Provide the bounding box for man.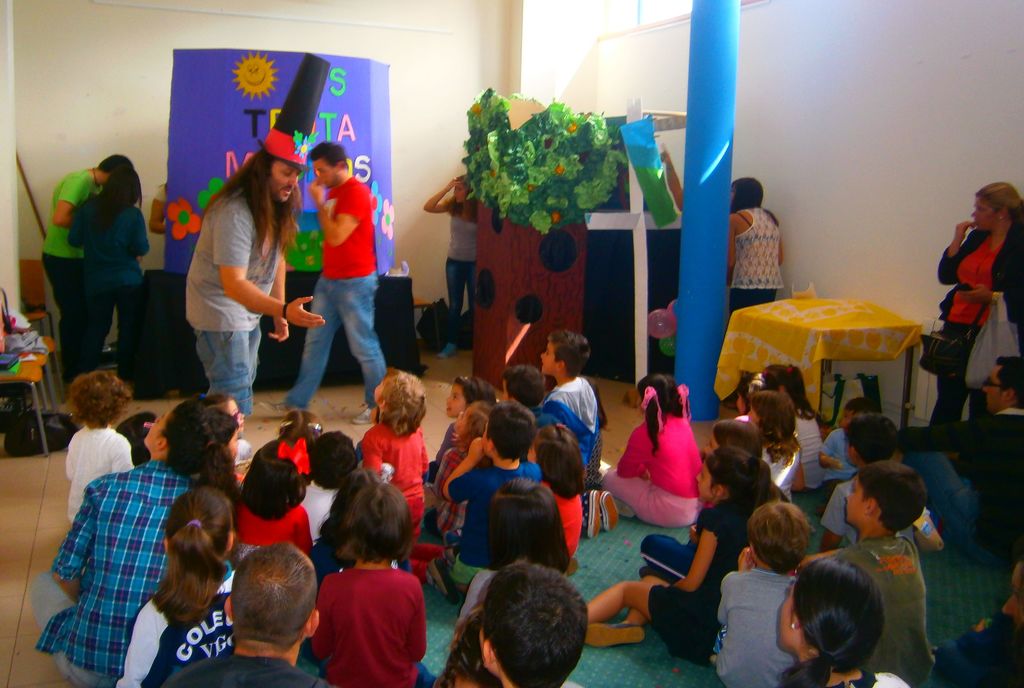
left=181, top=54, right=323, bottom=445.
